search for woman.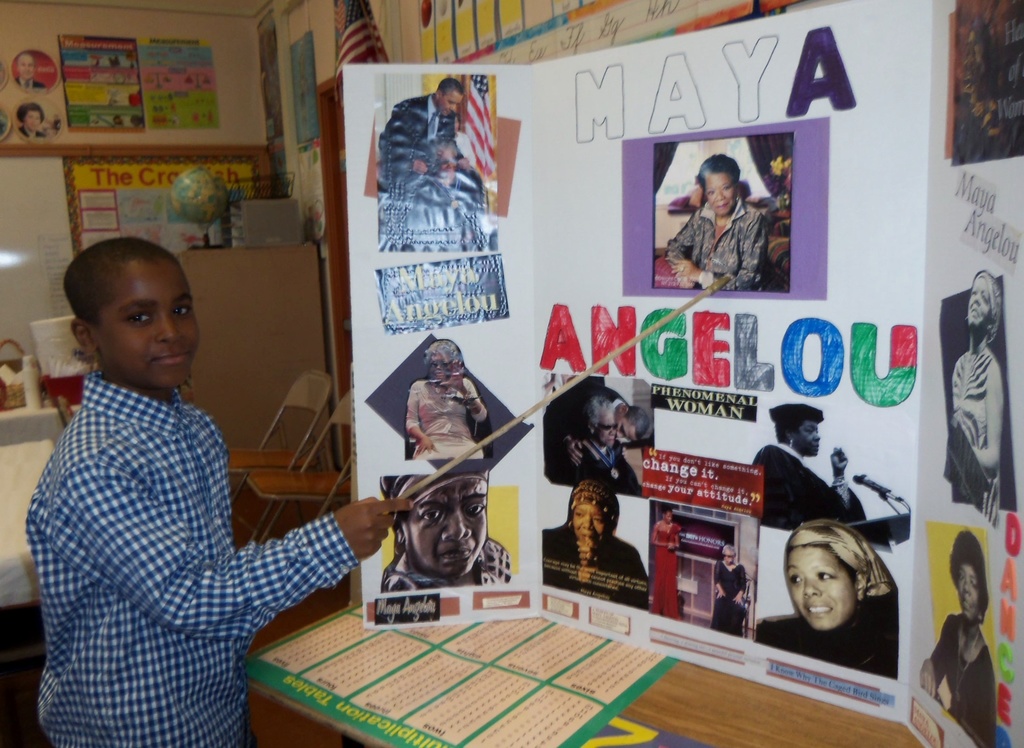
Found at bbox(648, 504, 686, 615).
